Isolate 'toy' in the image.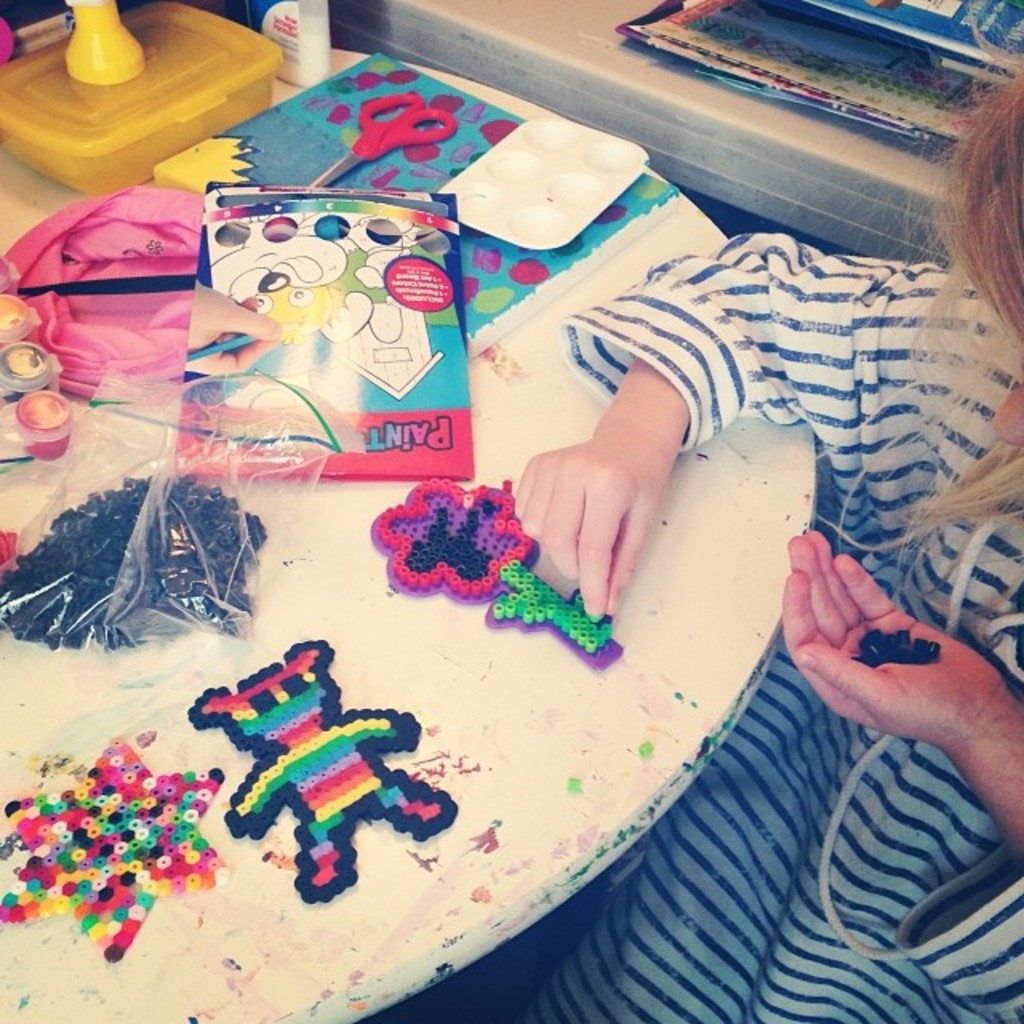
Isolated region: <region>64, 0, 146, 85</region>.
